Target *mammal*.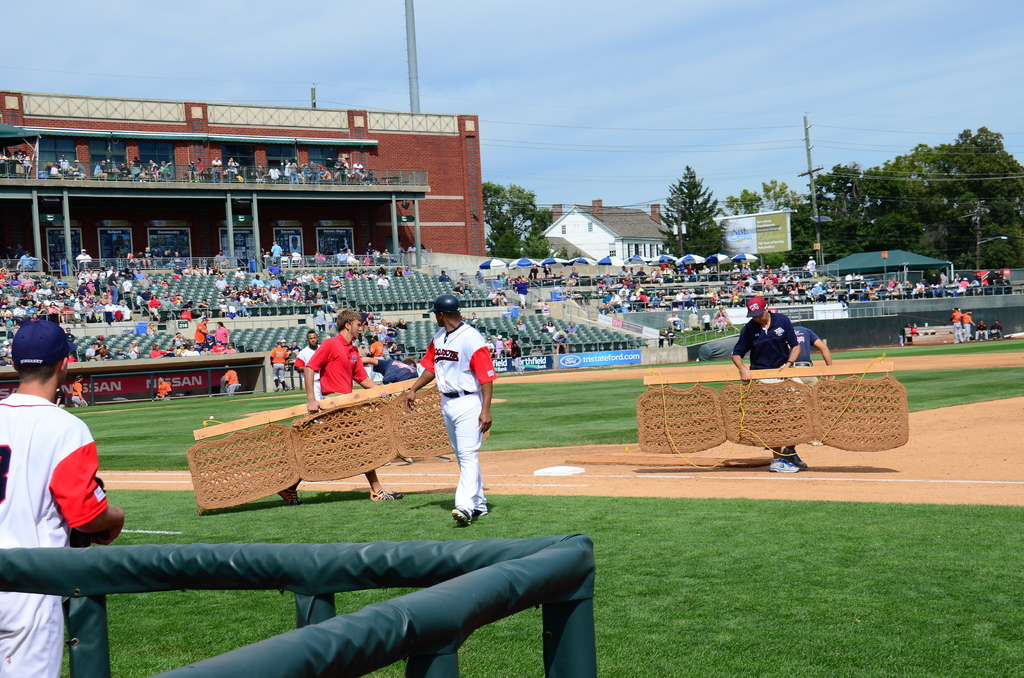
Target region: (left=271, top=339, right=287, bottom=392).
